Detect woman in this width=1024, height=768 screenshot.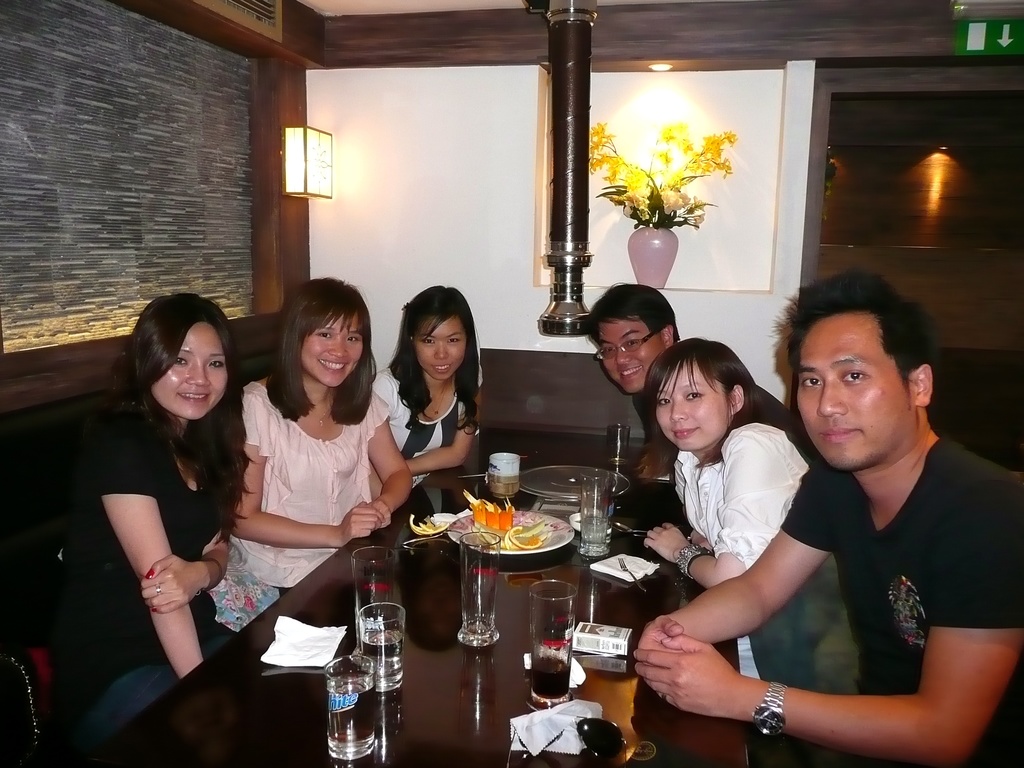
Detection: x1=631, y1=331, x2=860, y2=763.
